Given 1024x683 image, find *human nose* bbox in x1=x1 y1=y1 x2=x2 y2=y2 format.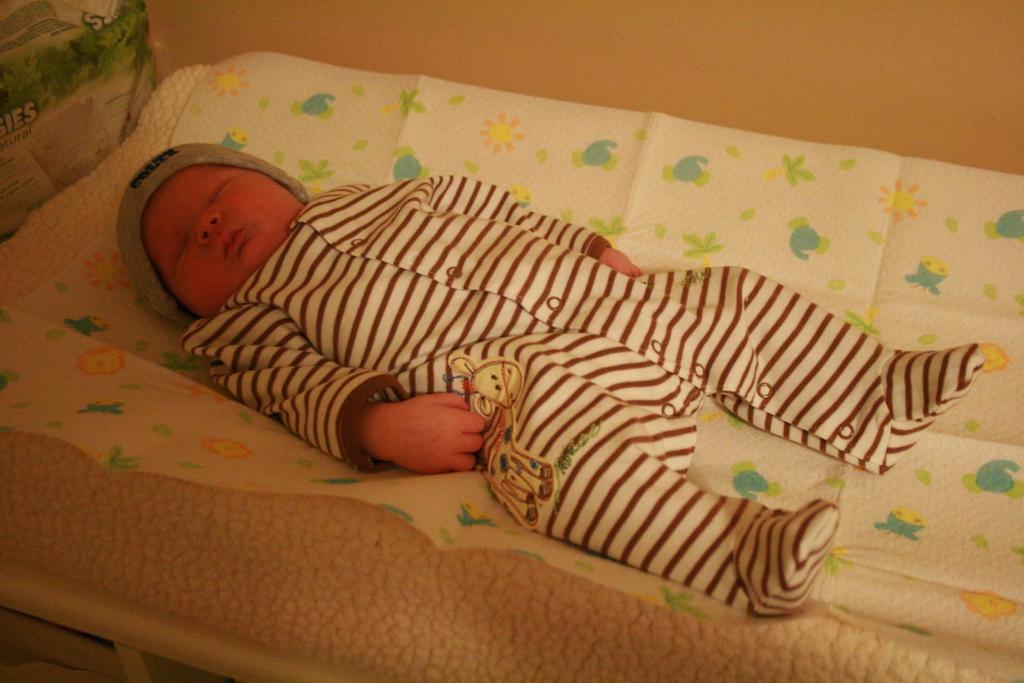
x1=189 y1=211 x2=220 y2=246.
